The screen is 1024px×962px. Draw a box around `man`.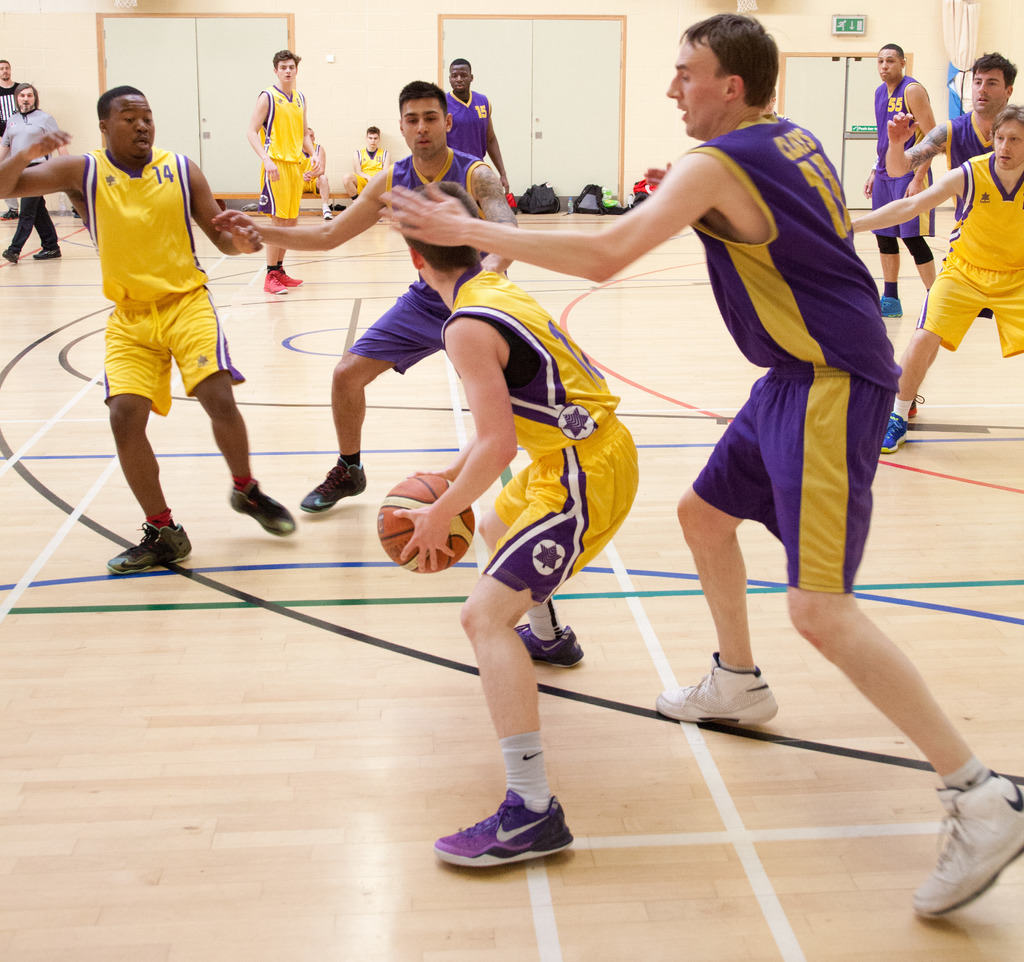
region(383, 10, 1023, 915).
